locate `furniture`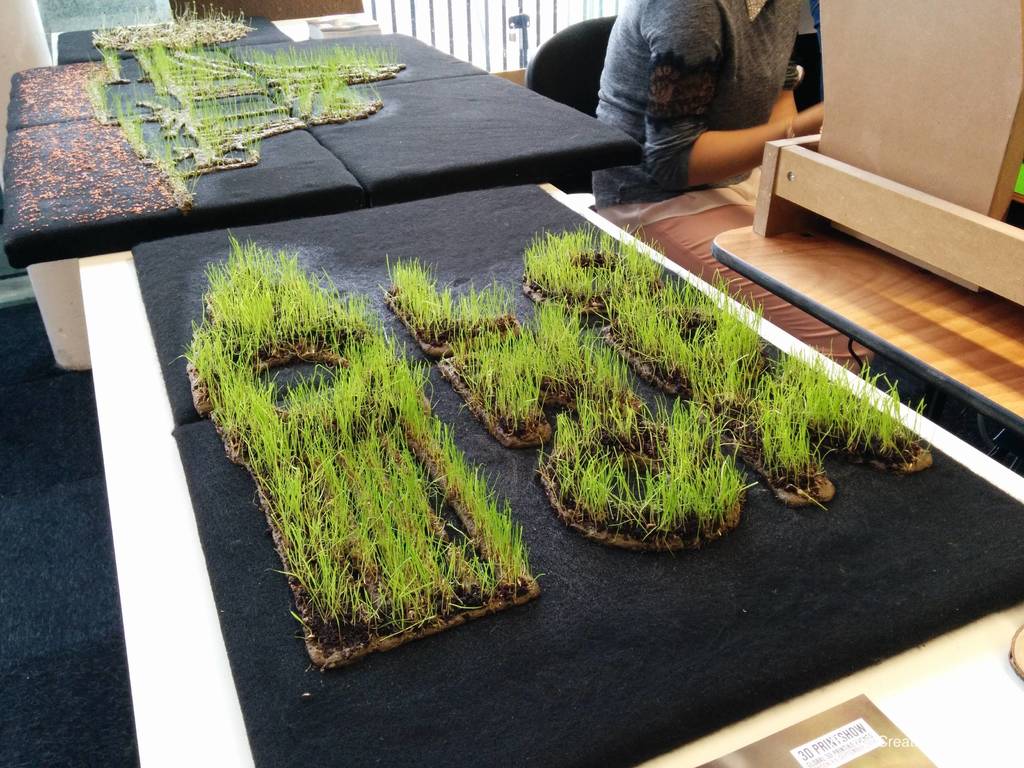
box=[3, 33, 643, 273]
